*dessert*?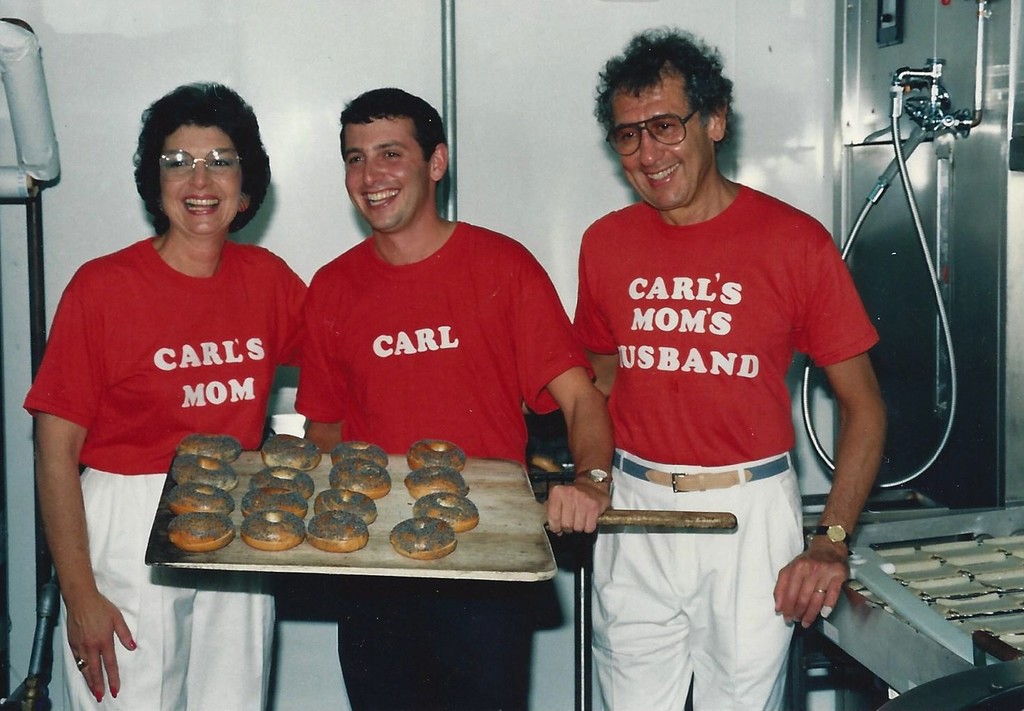
x1=171, y1=454, x2=241, y2=497
